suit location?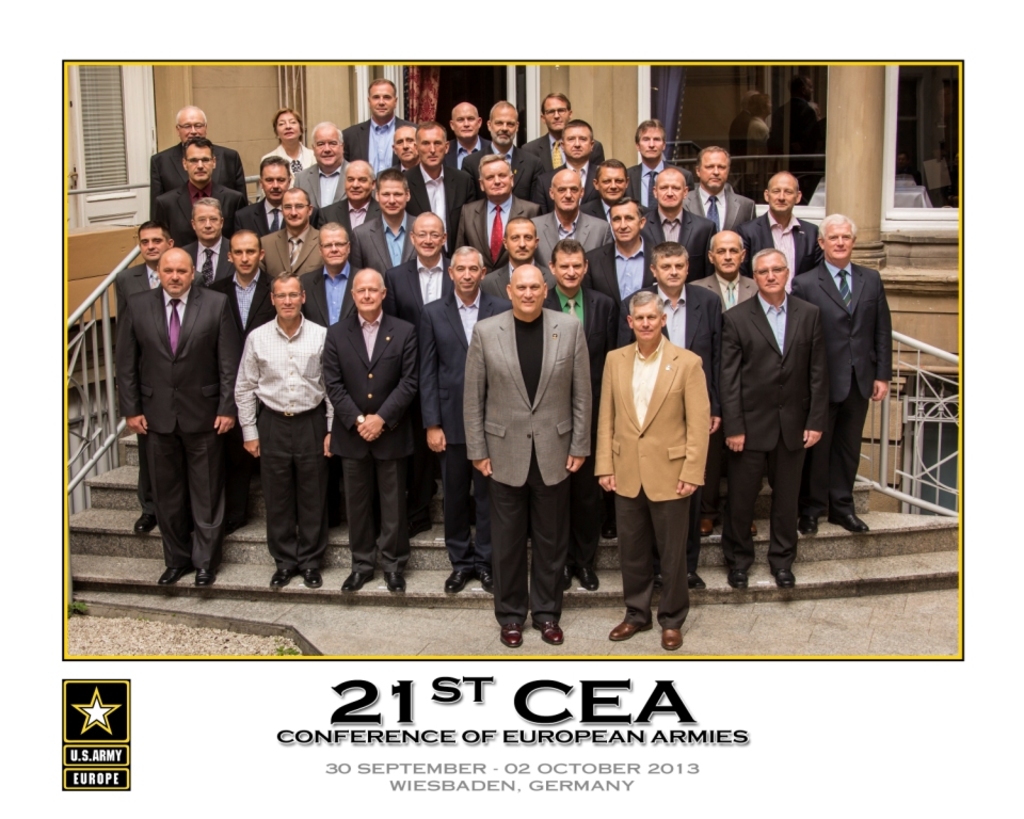
box=[321, 315, 423, 581]
